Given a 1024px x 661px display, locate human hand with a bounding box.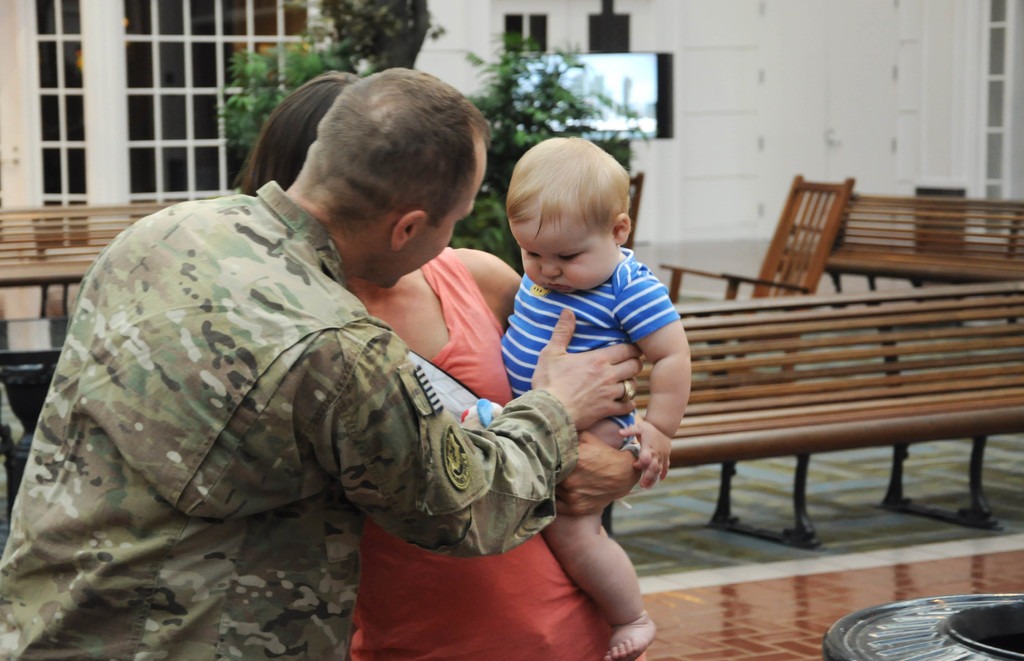
Located: [x1=620, y1=421, x2=672, y2=493].
